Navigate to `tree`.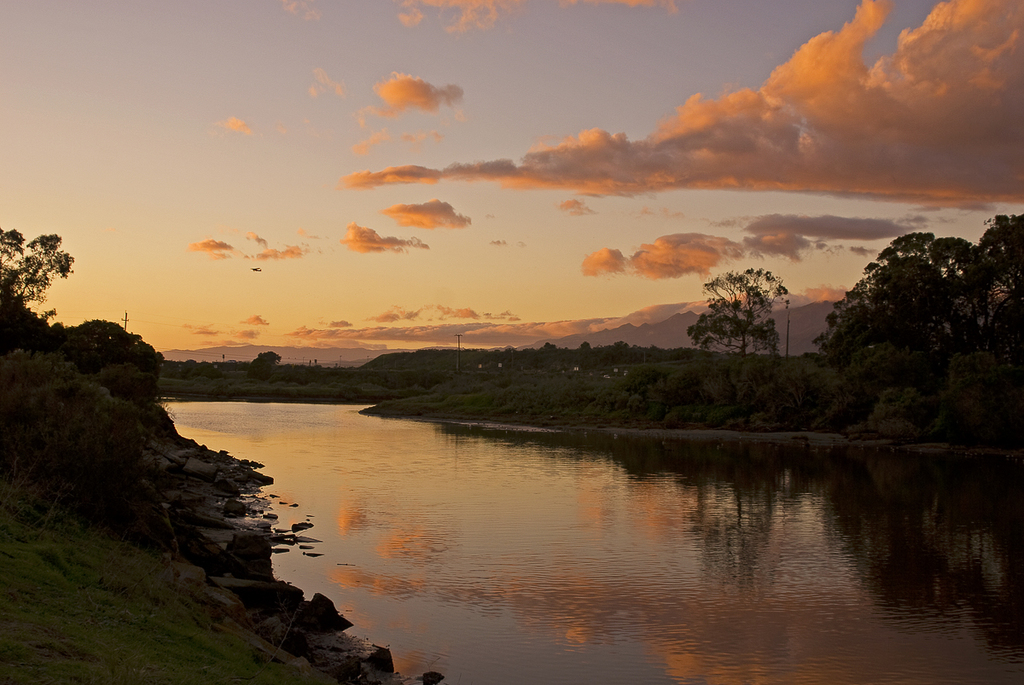
Navigation target: 691 249 779 357.
